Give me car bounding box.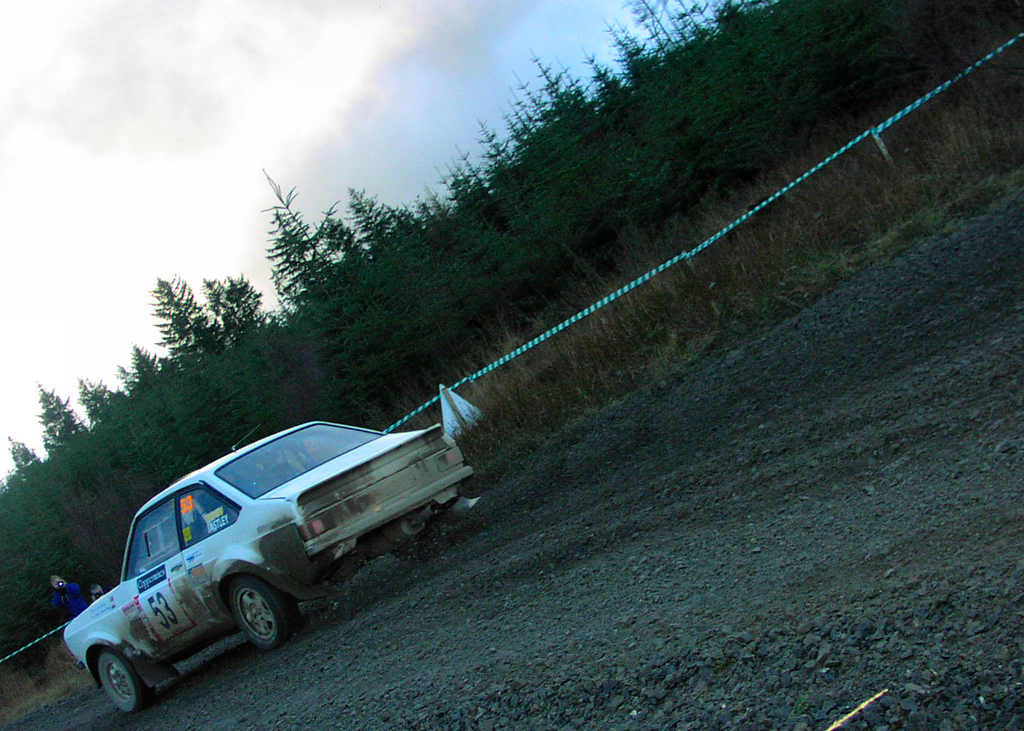
rect(58, 438, 483, 695).
